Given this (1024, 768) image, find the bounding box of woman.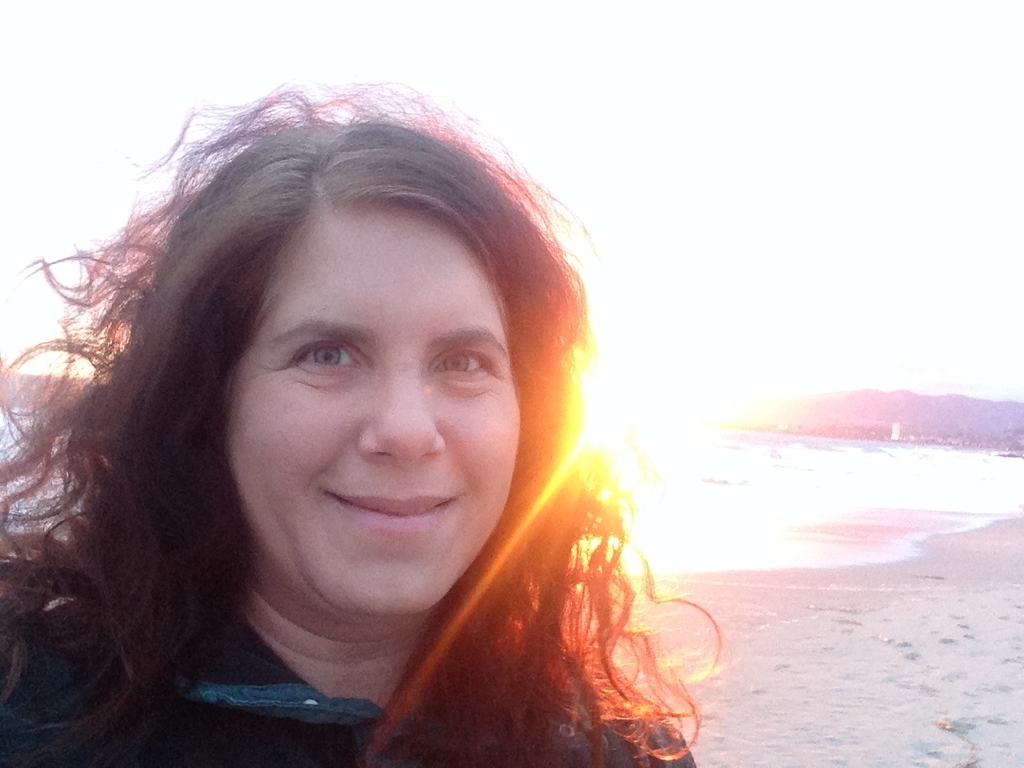
bbox=[0, 94, 717, 767].
